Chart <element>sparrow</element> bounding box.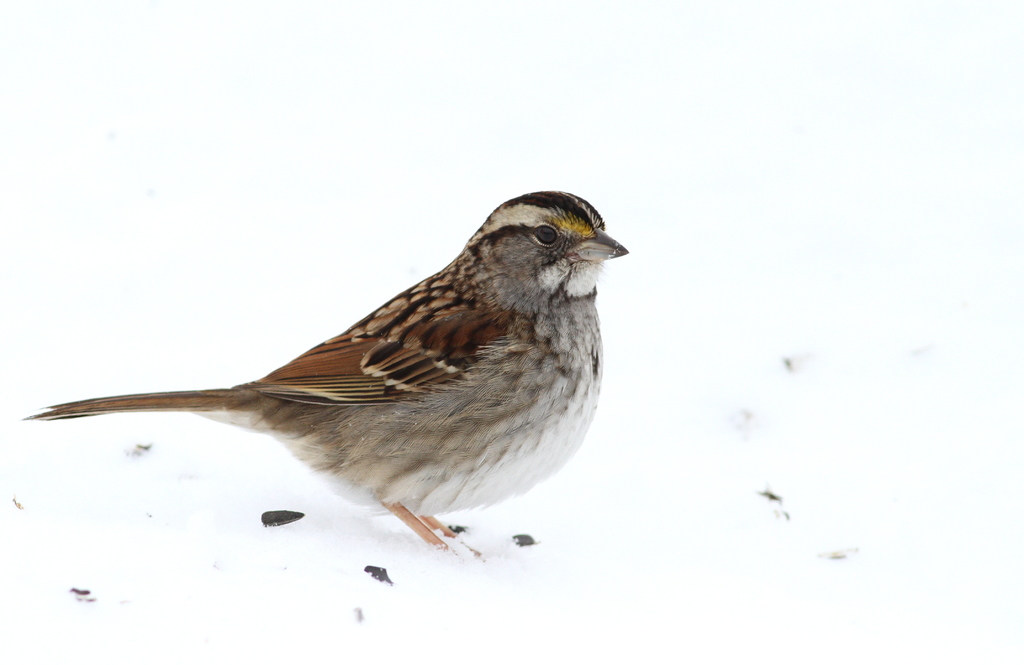
Charted: bbox=(20, 187, 630, 565).
